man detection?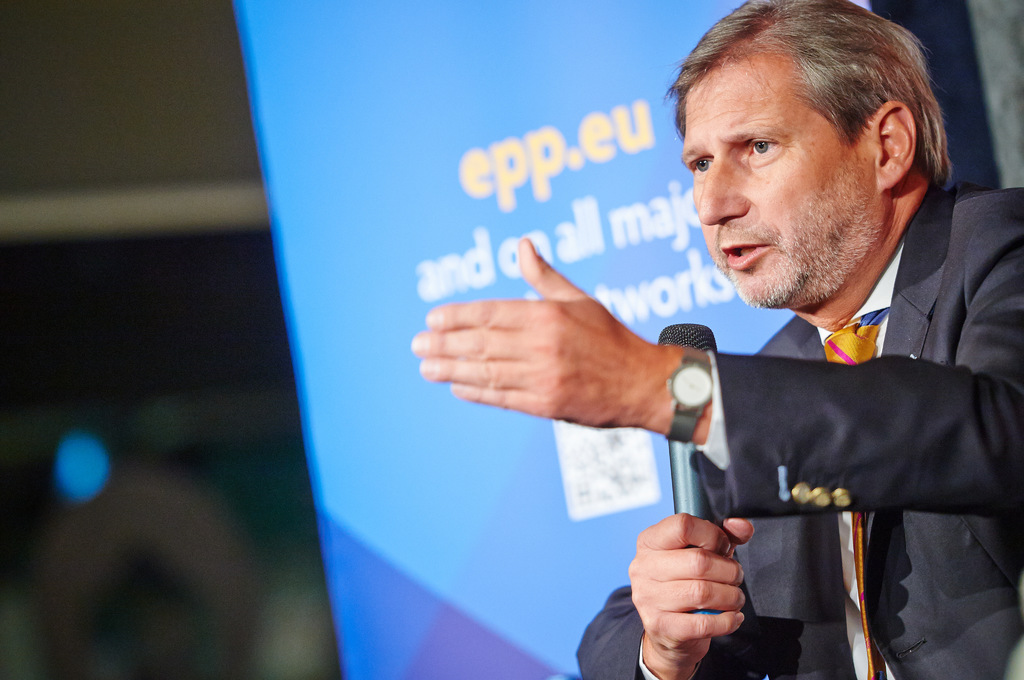
x1=410 y1=0 x2=1023 y2=679
